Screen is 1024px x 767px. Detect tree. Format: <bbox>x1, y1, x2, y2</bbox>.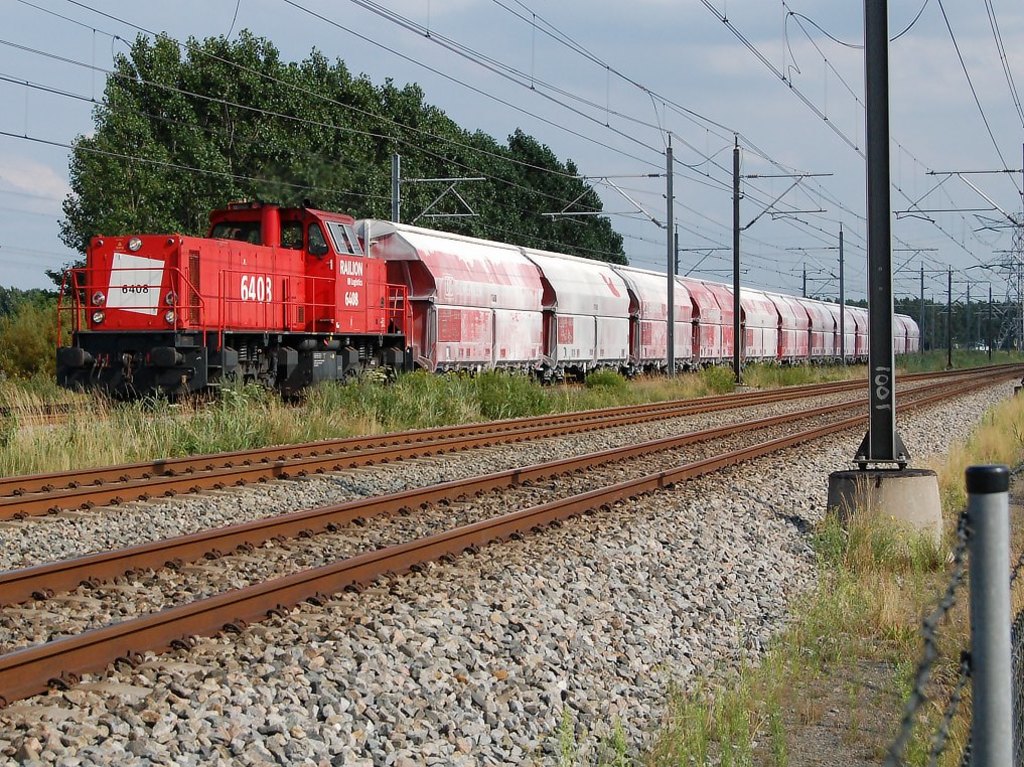
<bbox>432, 110, 483, 243</bbox>.
